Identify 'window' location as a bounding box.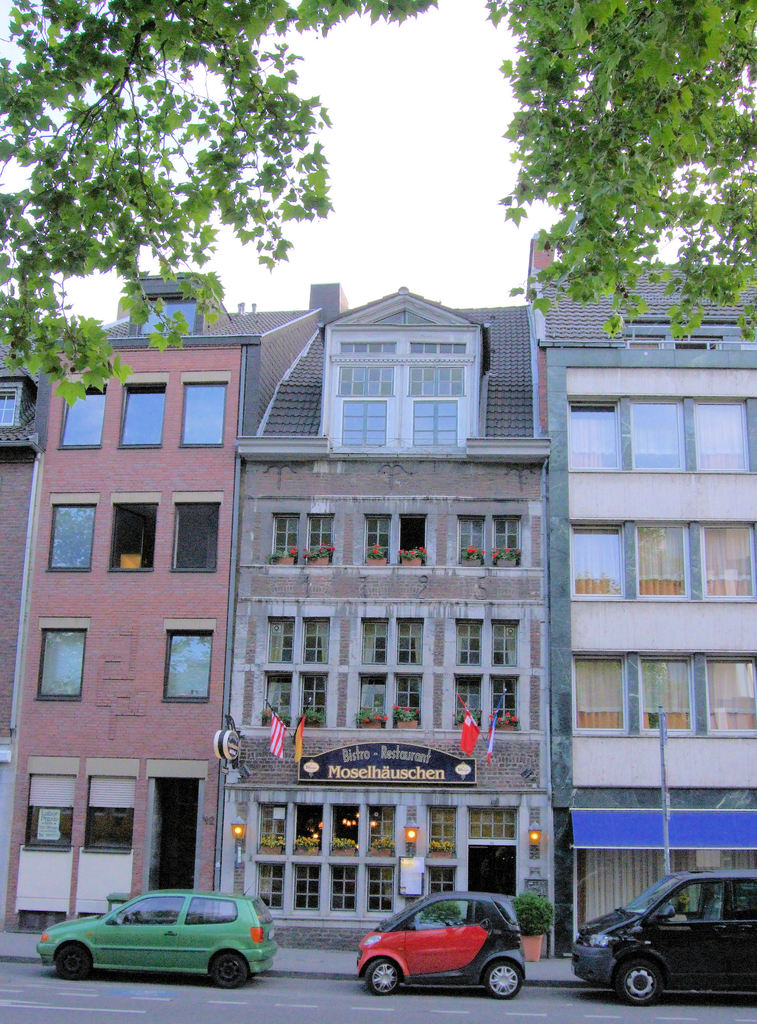
[453, 673, 482, 729].
